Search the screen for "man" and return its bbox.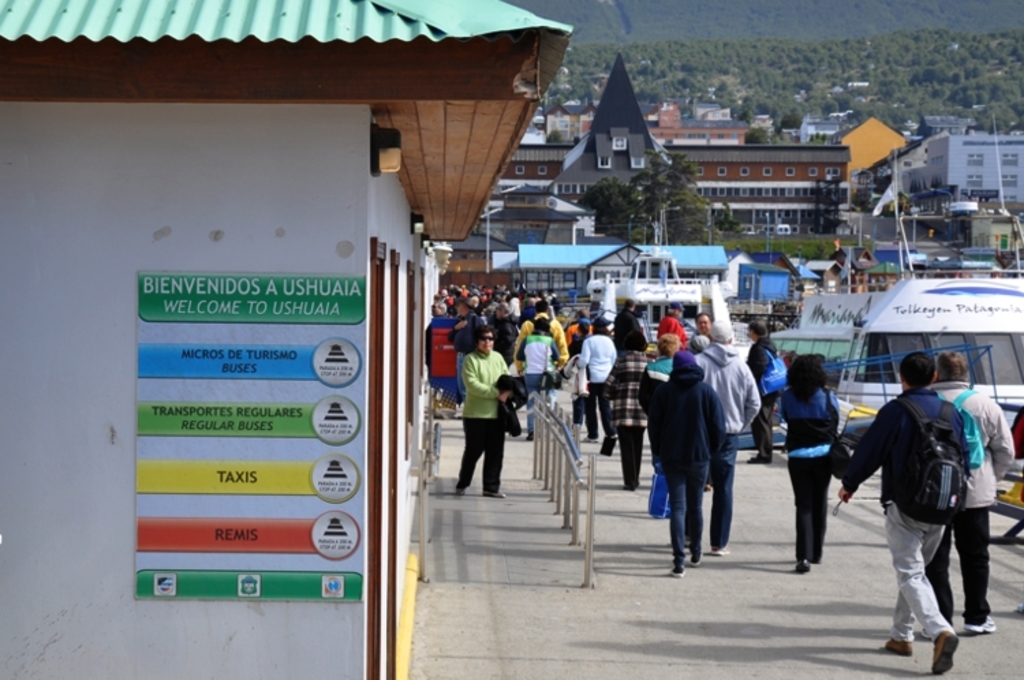
Found: select_region(692, 309, 715, 345).
